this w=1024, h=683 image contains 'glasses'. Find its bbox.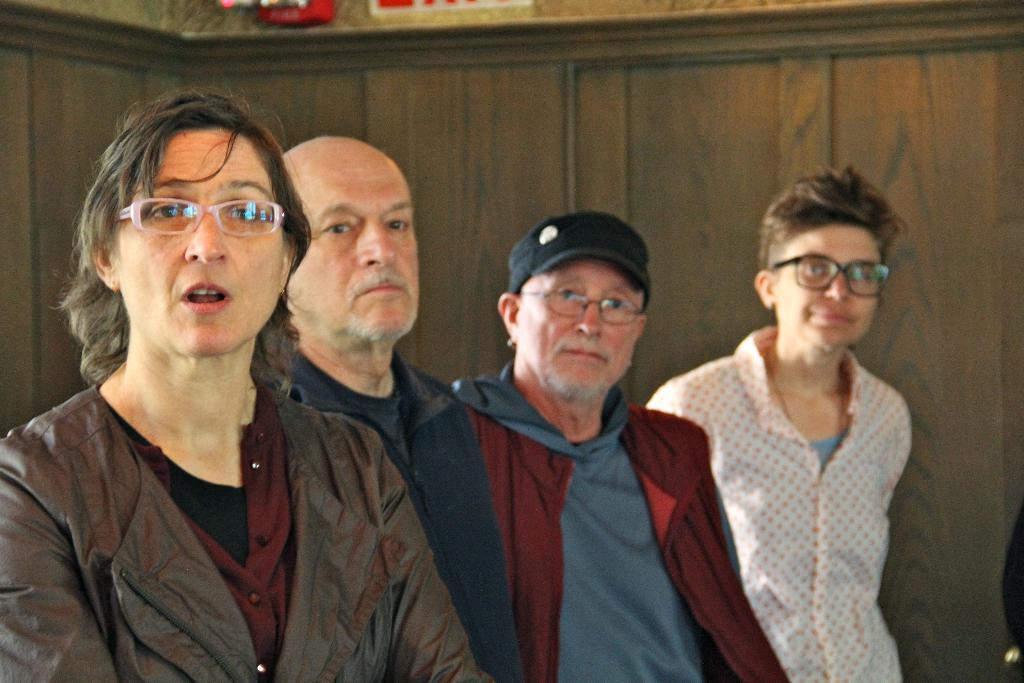
box=[513, 291, 640, 334].
